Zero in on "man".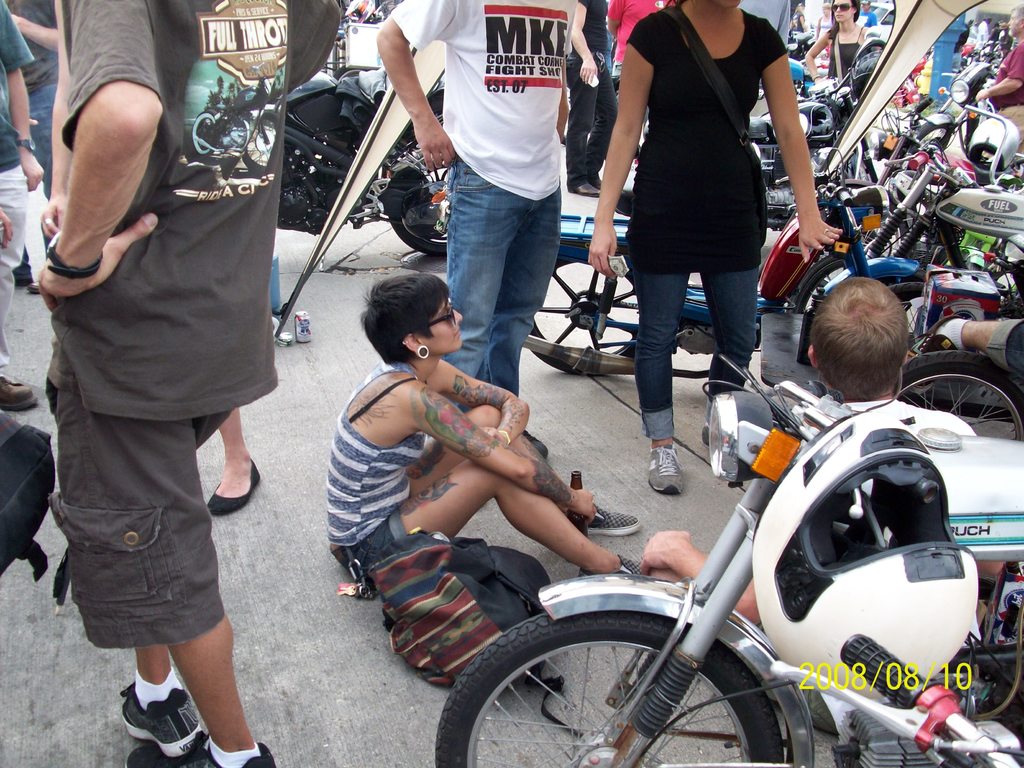
Zeroed in: x1=0 y1=0 x2=42 y2=412.
